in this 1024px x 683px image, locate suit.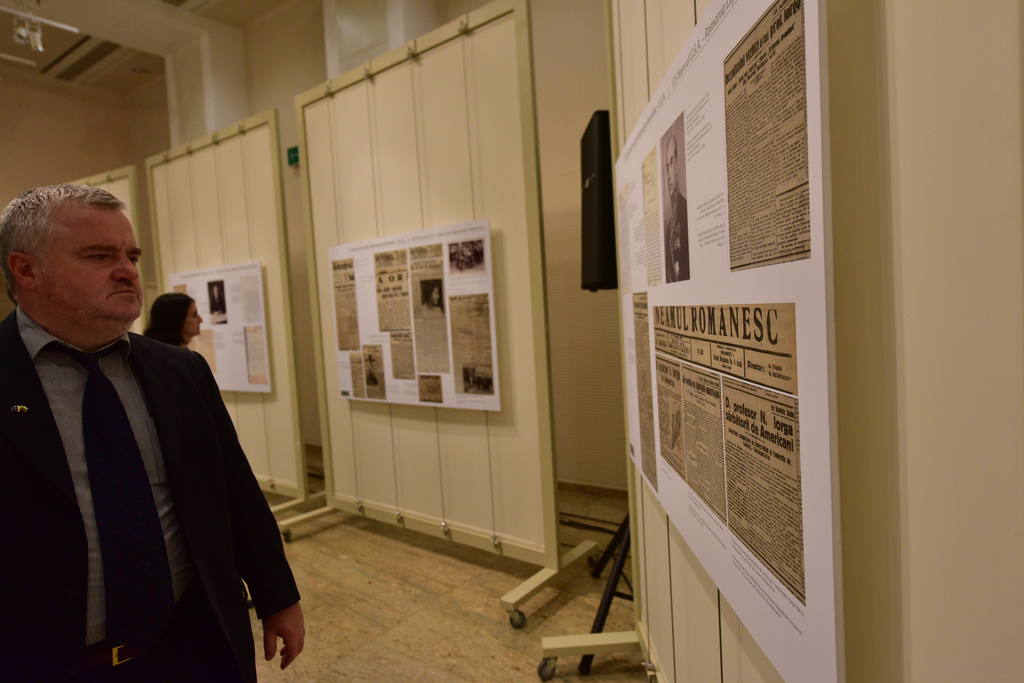
Bounding box: 0, 304, 297, 682.
